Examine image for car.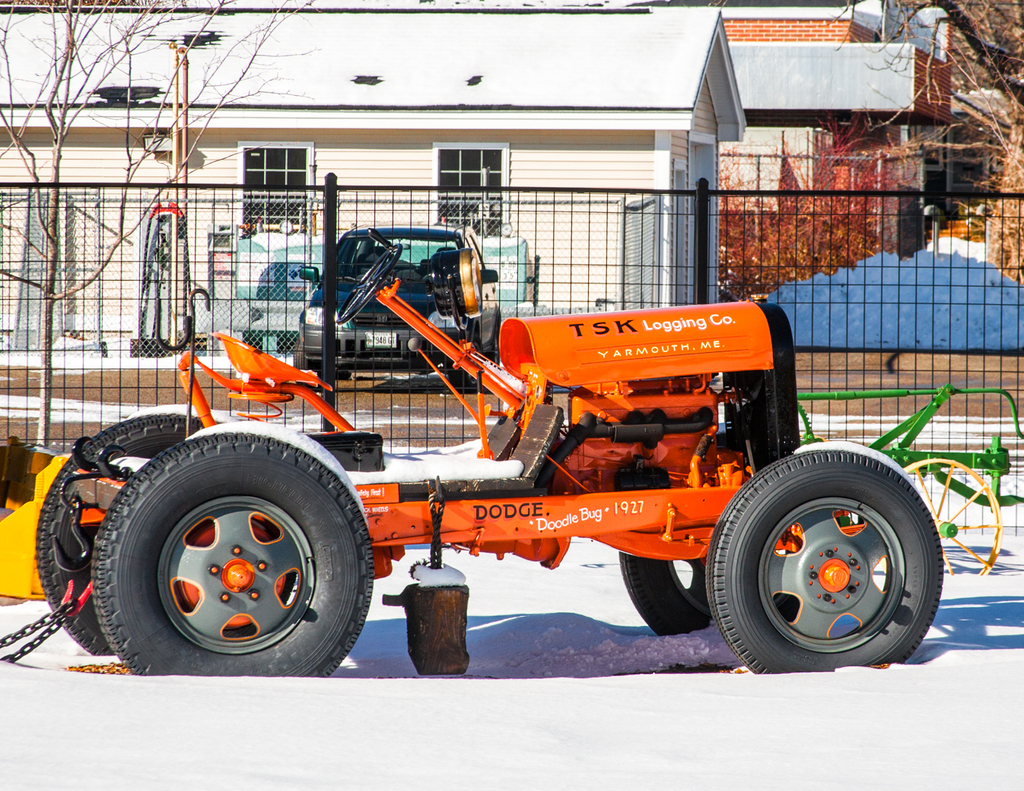
Examination result: BBox(282, 227, 501, 386).
